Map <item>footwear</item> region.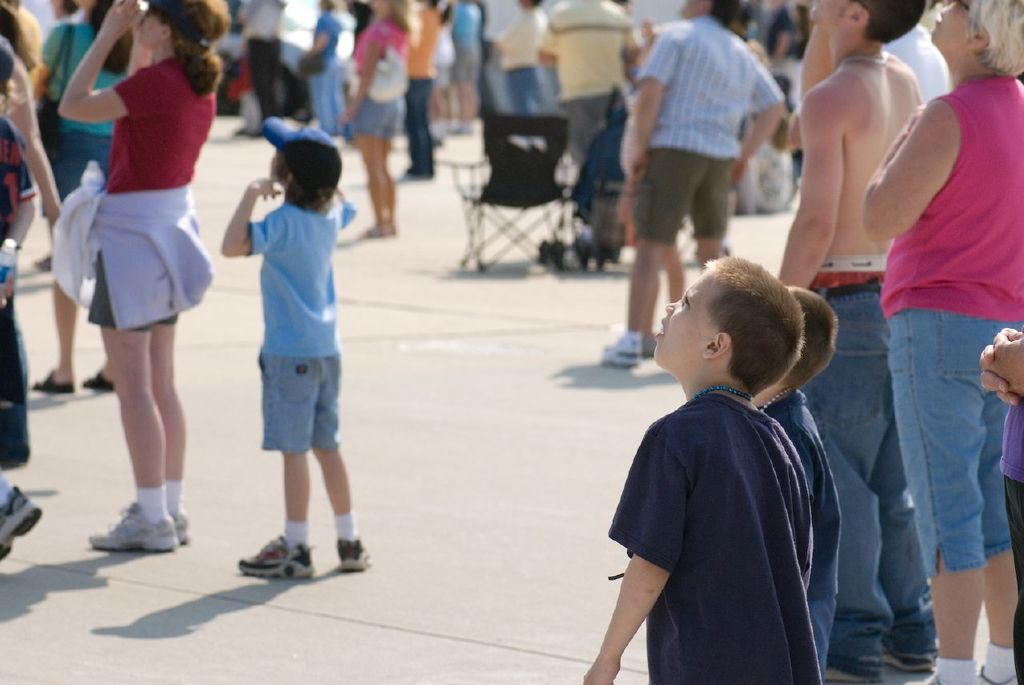
Mapped to (left=238, top=536, right=314, bottom=575).
